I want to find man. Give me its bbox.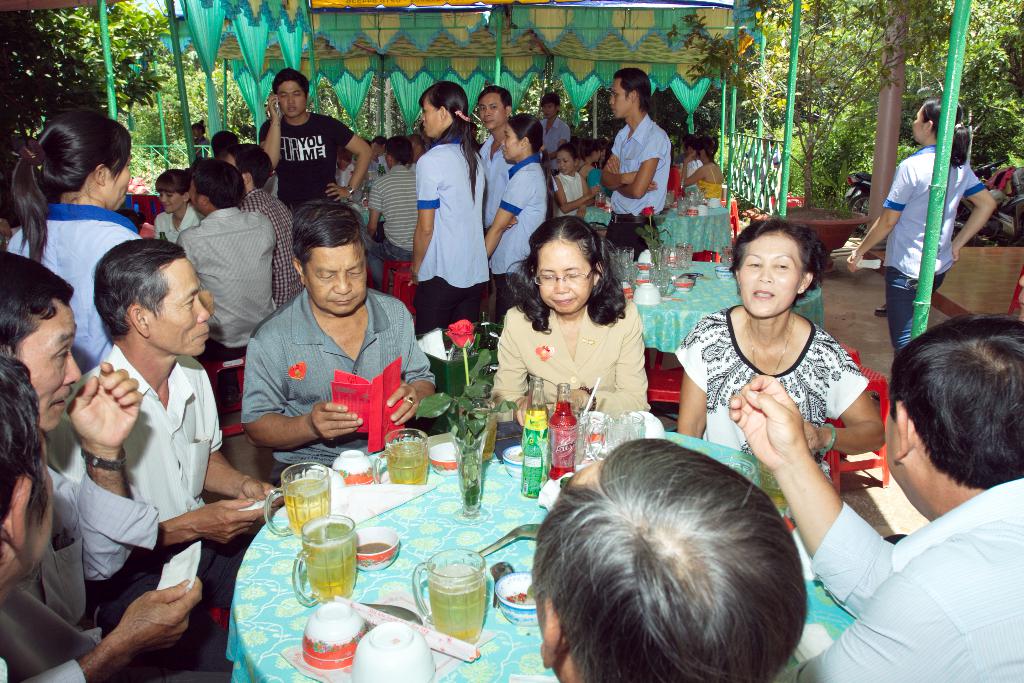
region(262, 68, 371, 243).
